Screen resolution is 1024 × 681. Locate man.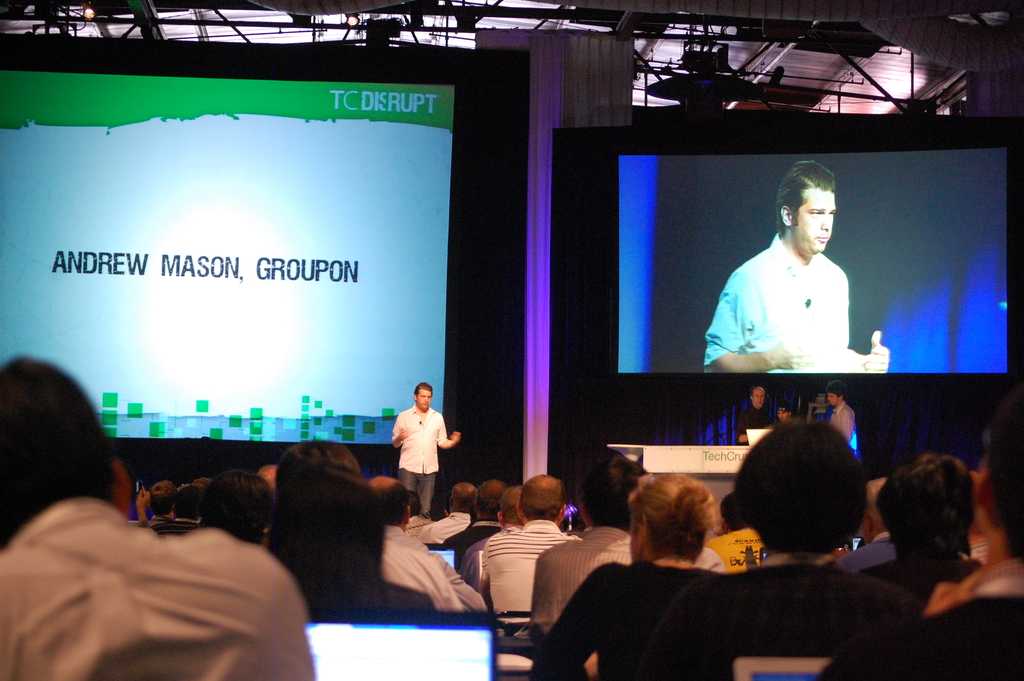
(x1=481, y1=476, x2=582, y2=620).
